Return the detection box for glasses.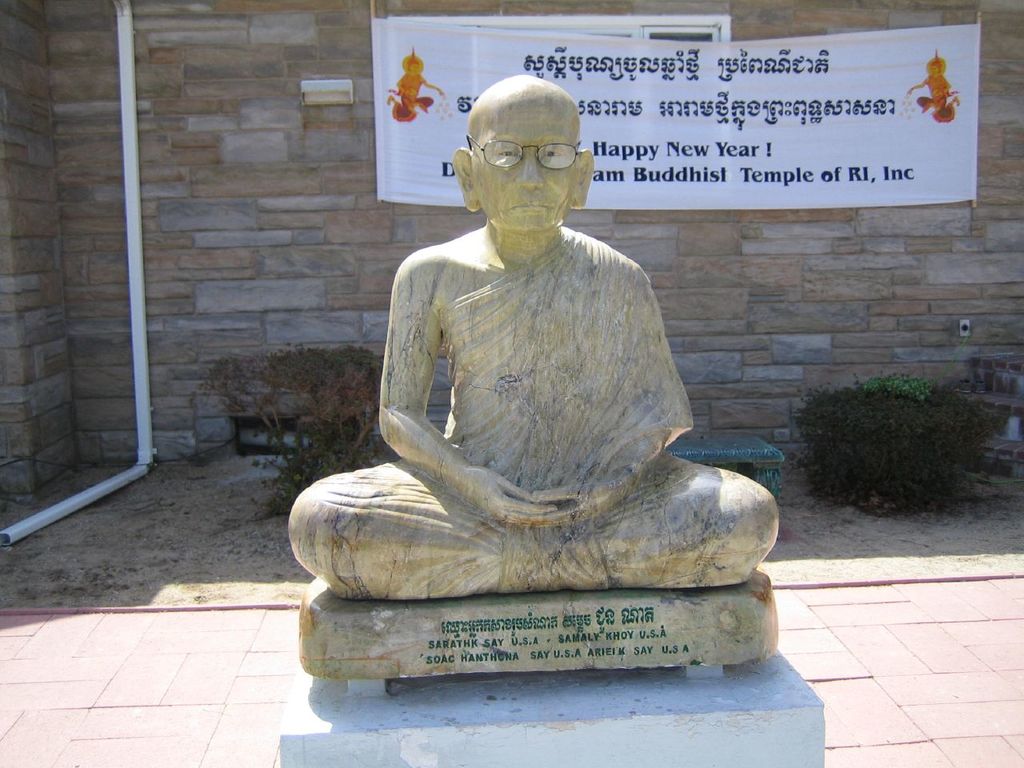
(x1=466, y1=131, x2=587, y2=172).
